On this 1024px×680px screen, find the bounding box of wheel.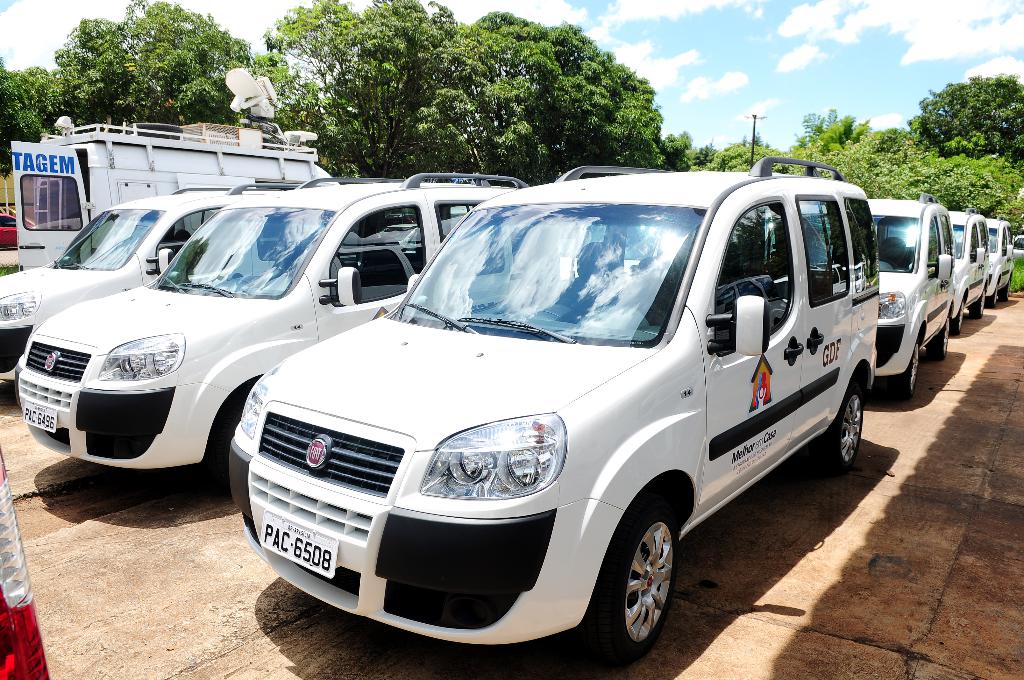
Bounding box: 951/297/963/337.
